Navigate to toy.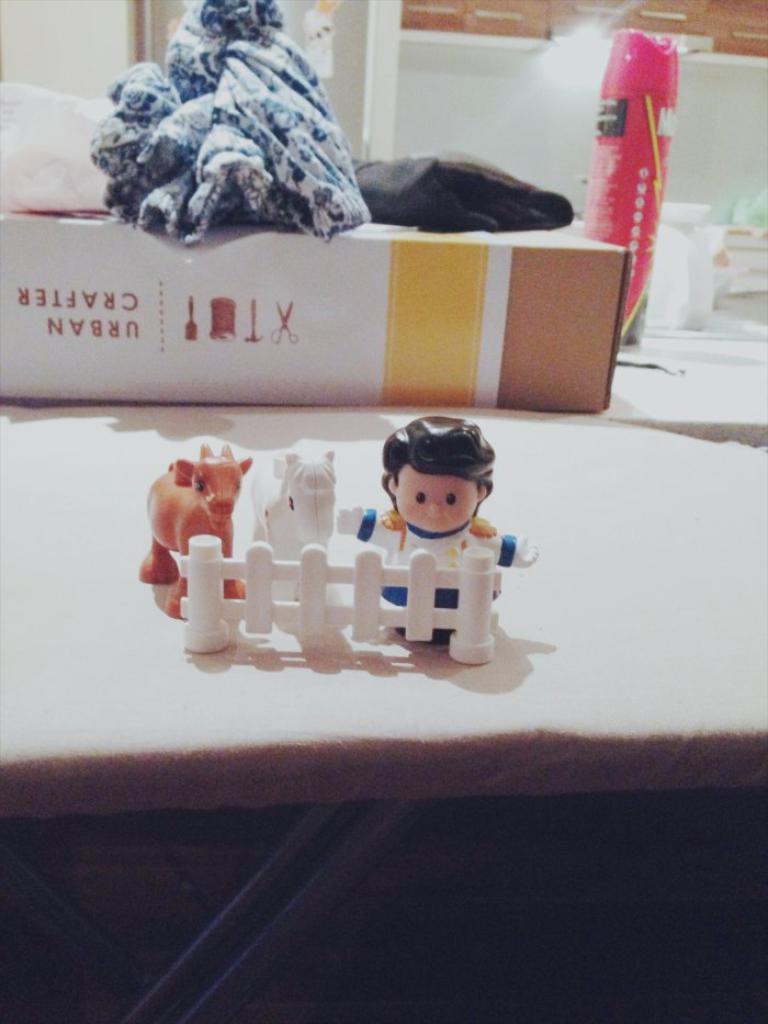
Navigation target: 341/402/539/642.
